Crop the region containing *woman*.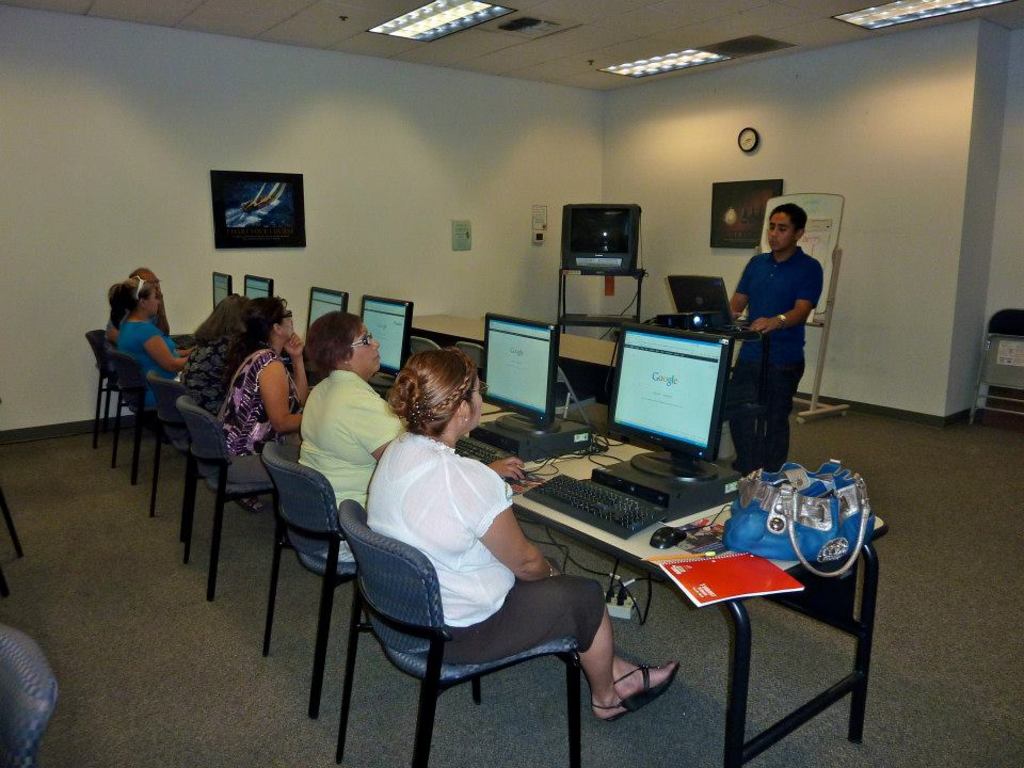
Crop region: x1=214 y1=289 x2=313 y2=460.
